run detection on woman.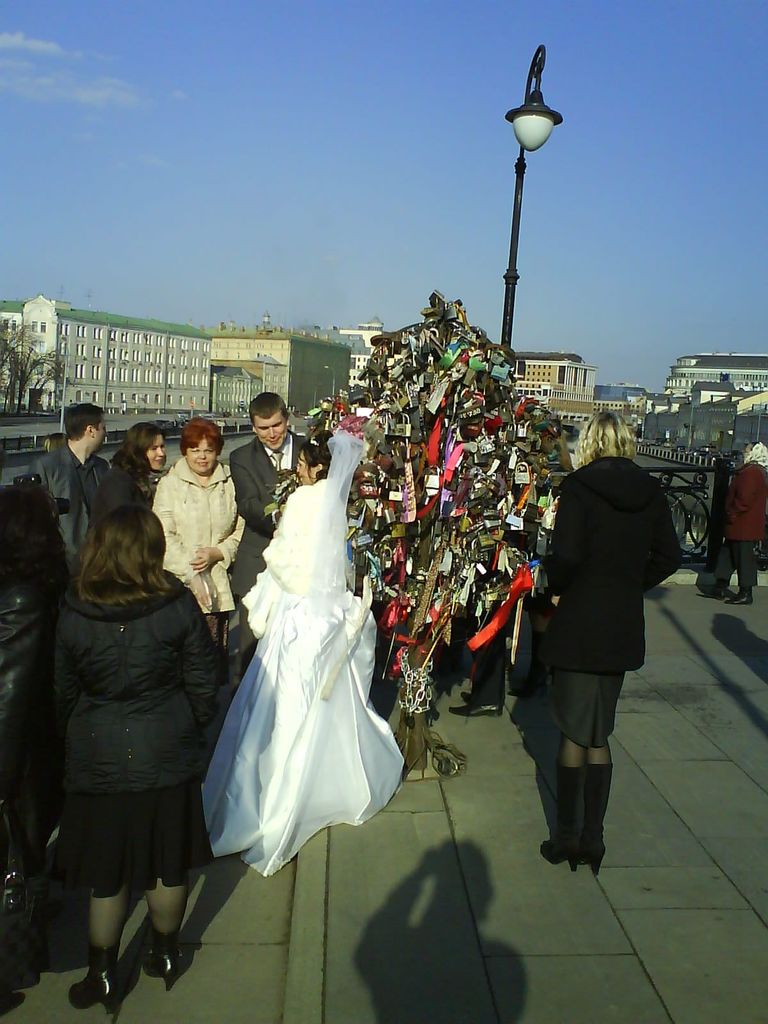
Result: select_region(152, 419, 248, 664).
